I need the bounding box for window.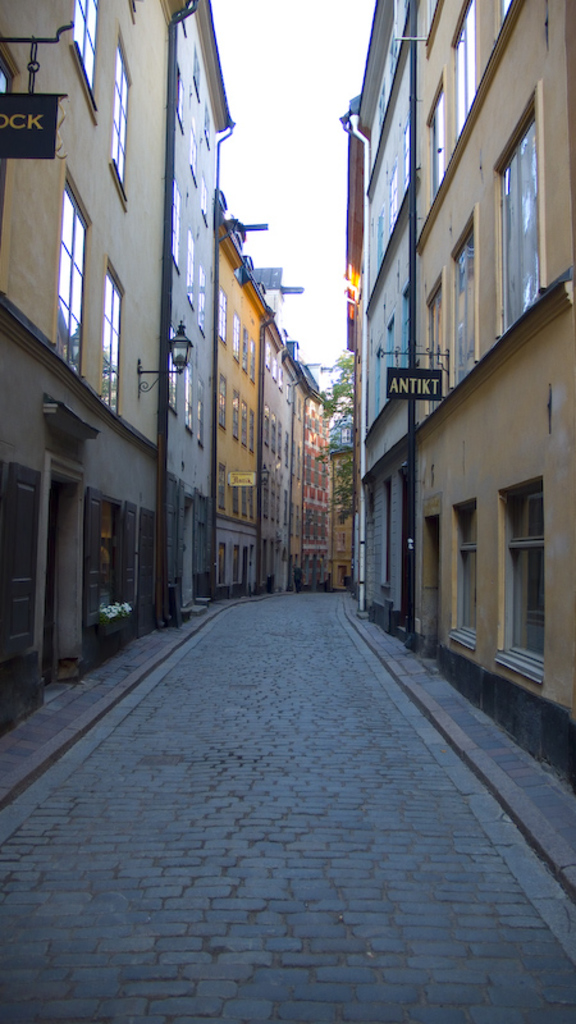
Here it is: (left=447, top=500, right=477, bottom=652).
